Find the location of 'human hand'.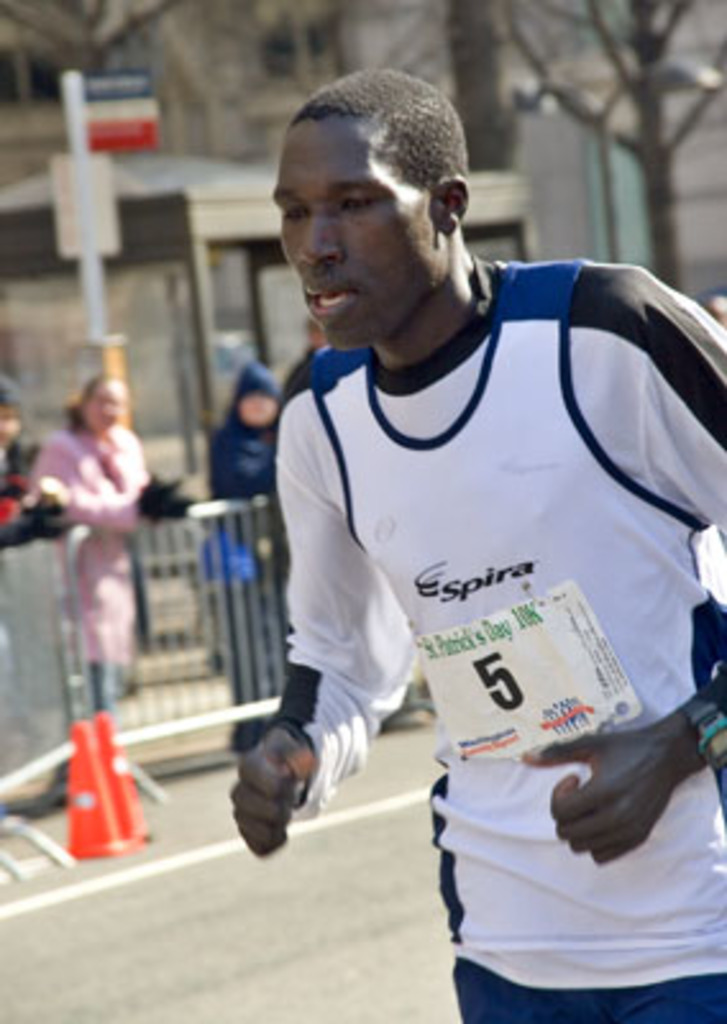
Location: locate(18, 502, 77, 538).
